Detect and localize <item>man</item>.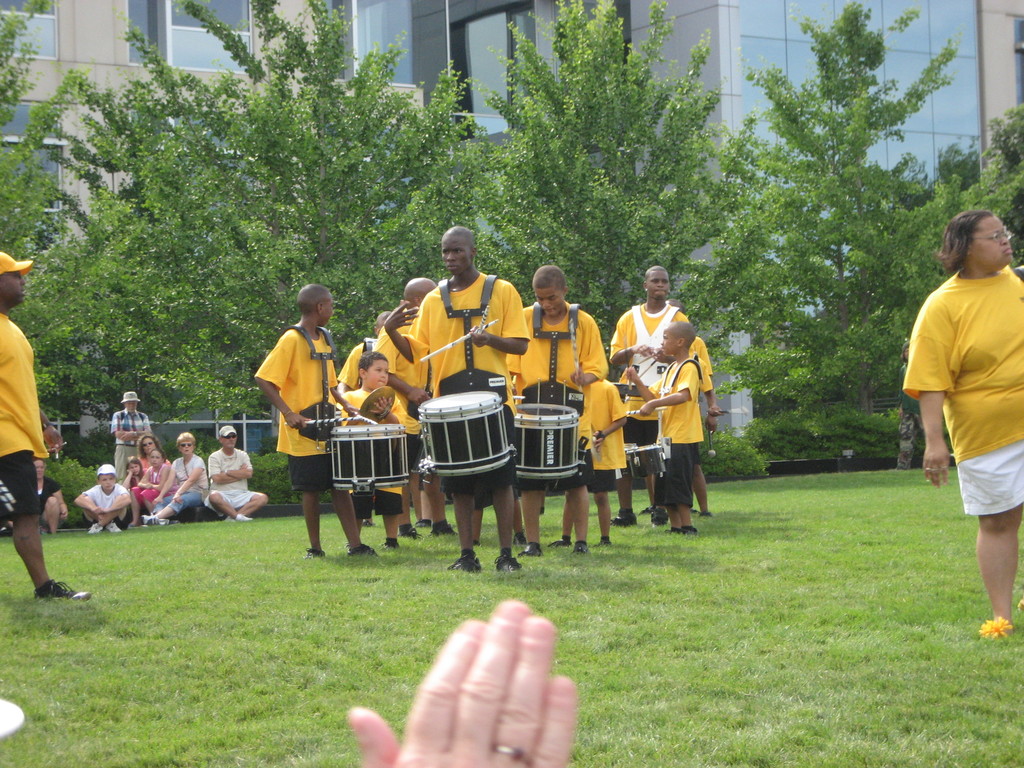
Localized at [0,250,96,600].
